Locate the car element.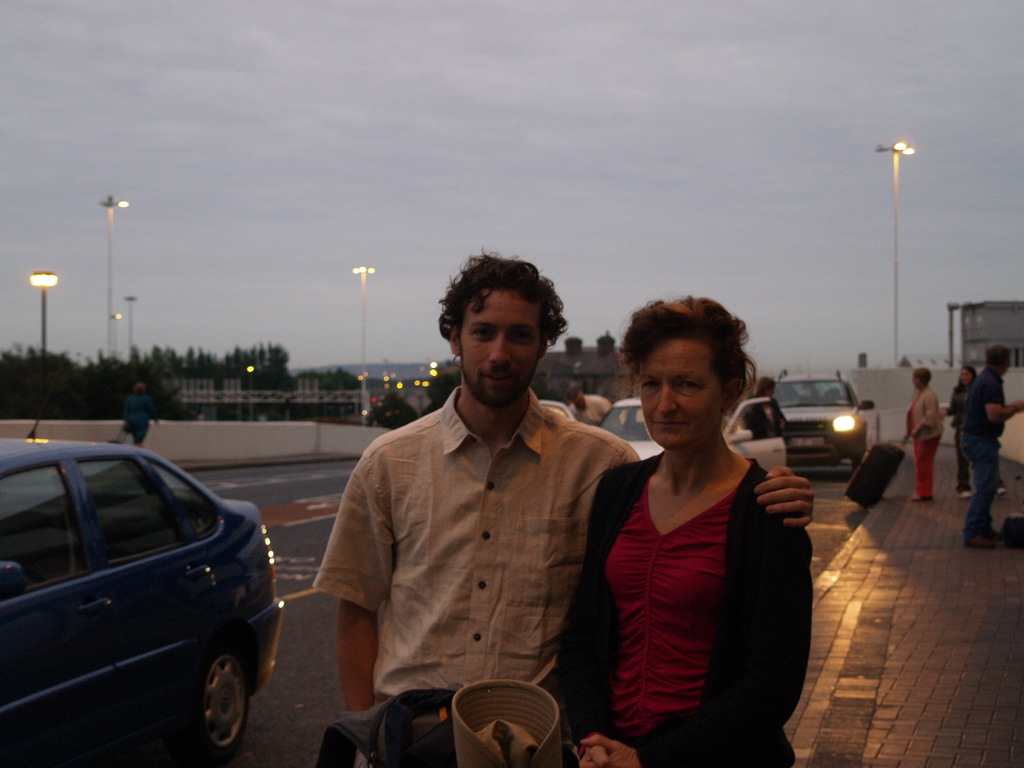
Element bbox: BBox(753, 372, 874, 467).
